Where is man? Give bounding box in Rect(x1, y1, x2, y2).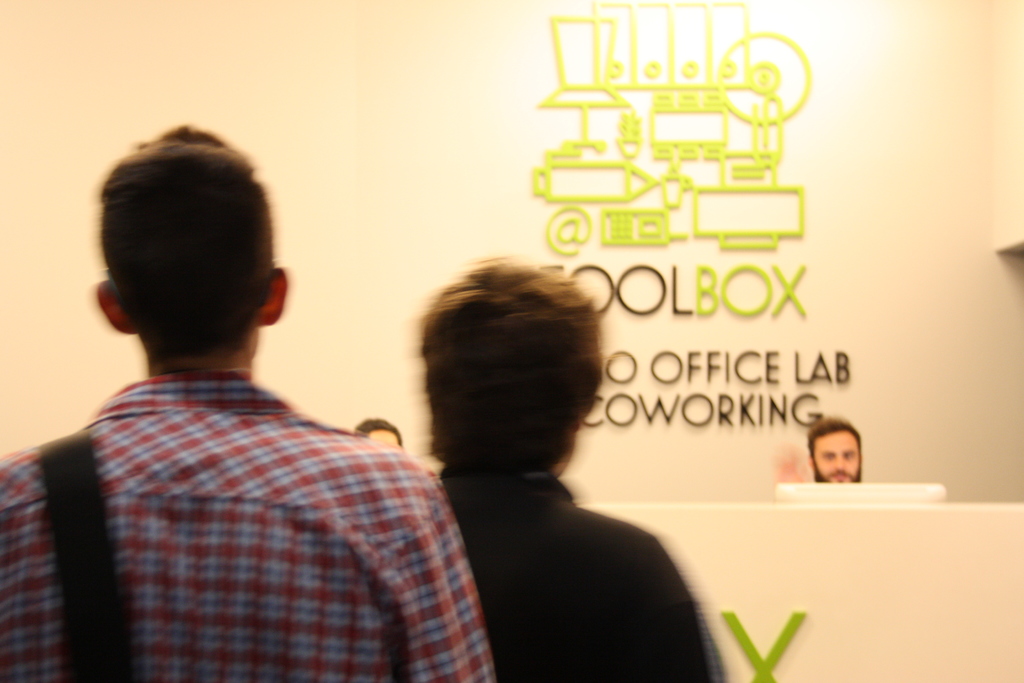
Rect(415, 258, 728, 682).
